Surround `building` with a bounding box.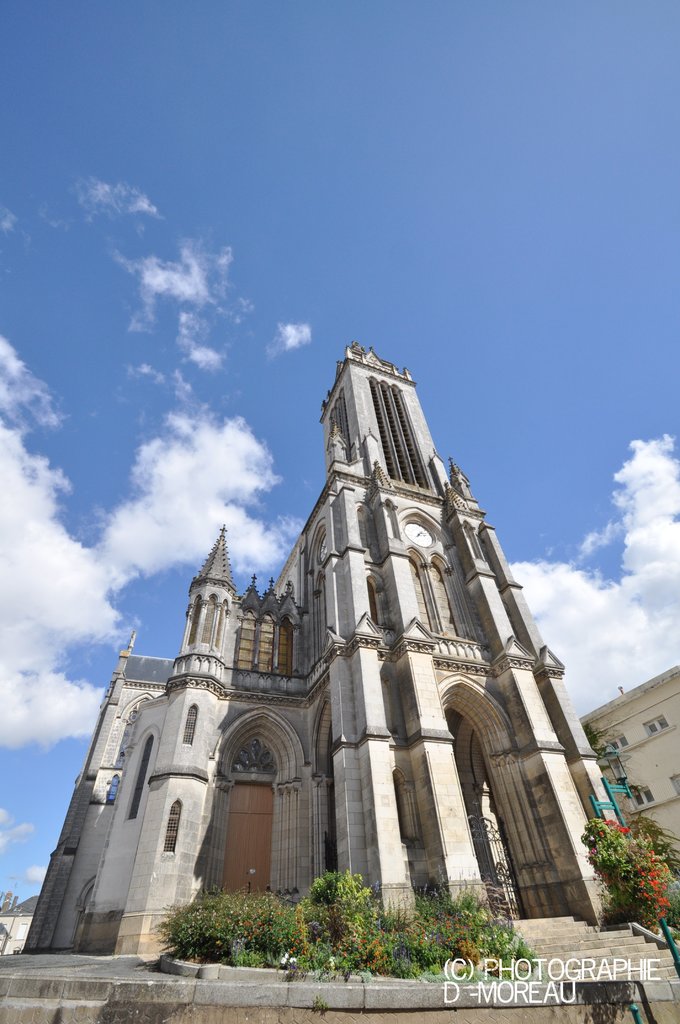
x1=0 y1=348 x2=679 y2=1023.
